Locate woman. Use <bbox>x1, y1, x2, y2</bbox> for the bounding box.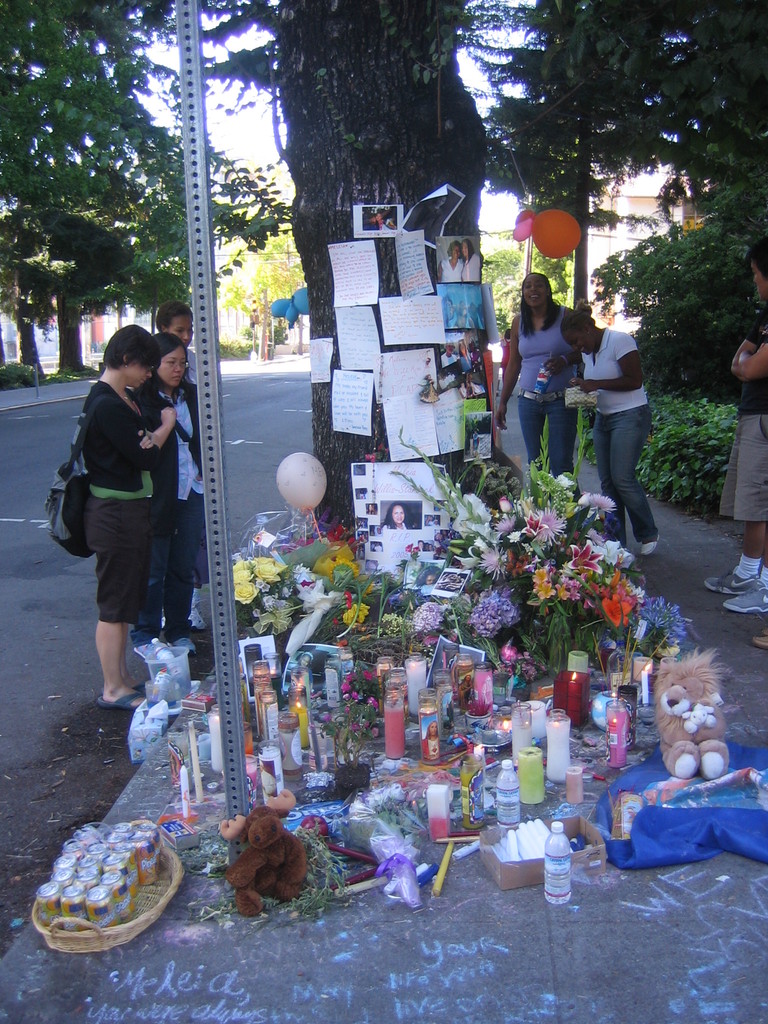
<bbox>459, 239, 482, 285</bbox>.
